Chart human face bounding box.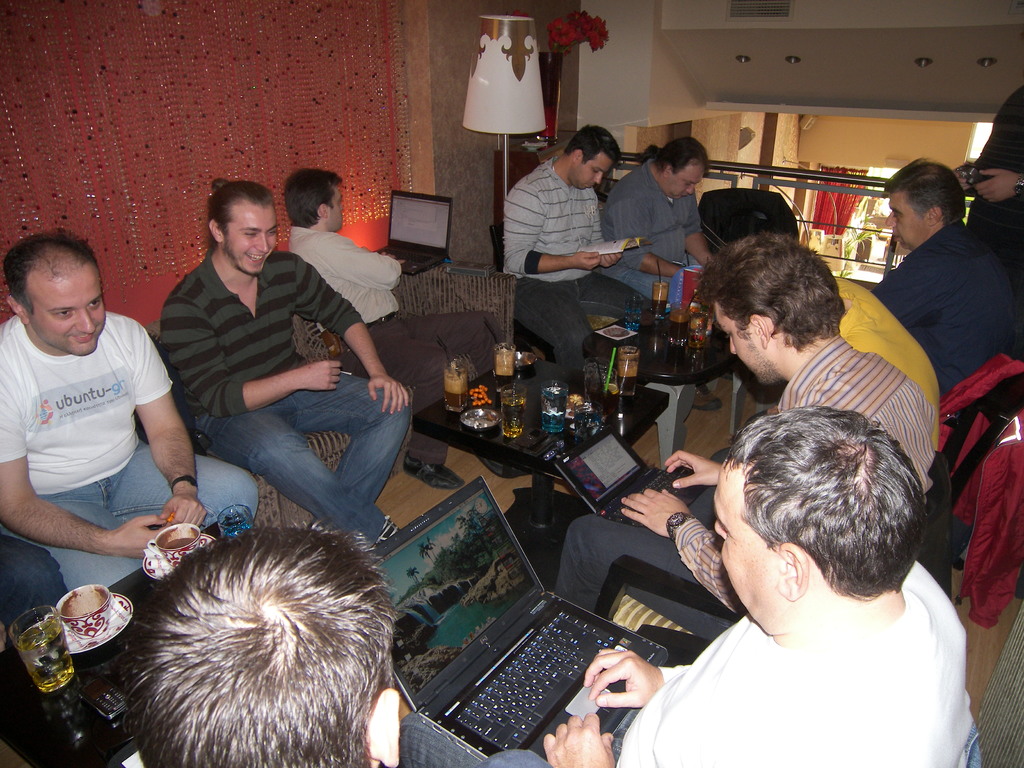
Charted: BBox(227, 211, 280, 280).
